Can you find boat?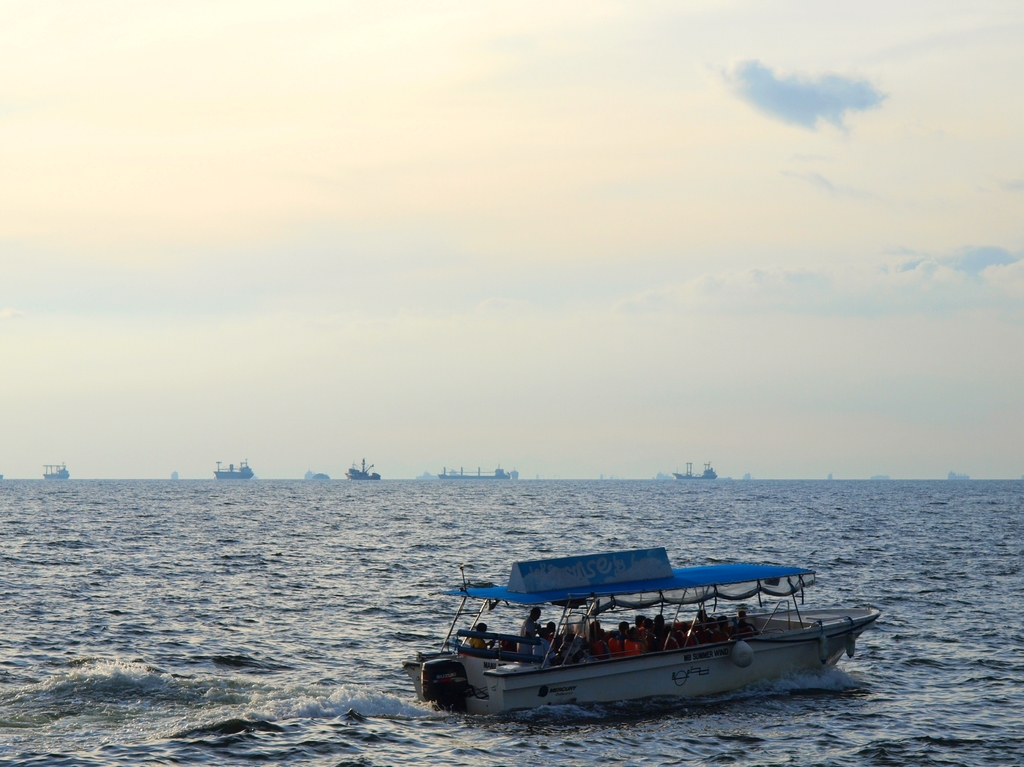
Yes, bounding box: x1=669 y1=462 x2=726 y2=477.
